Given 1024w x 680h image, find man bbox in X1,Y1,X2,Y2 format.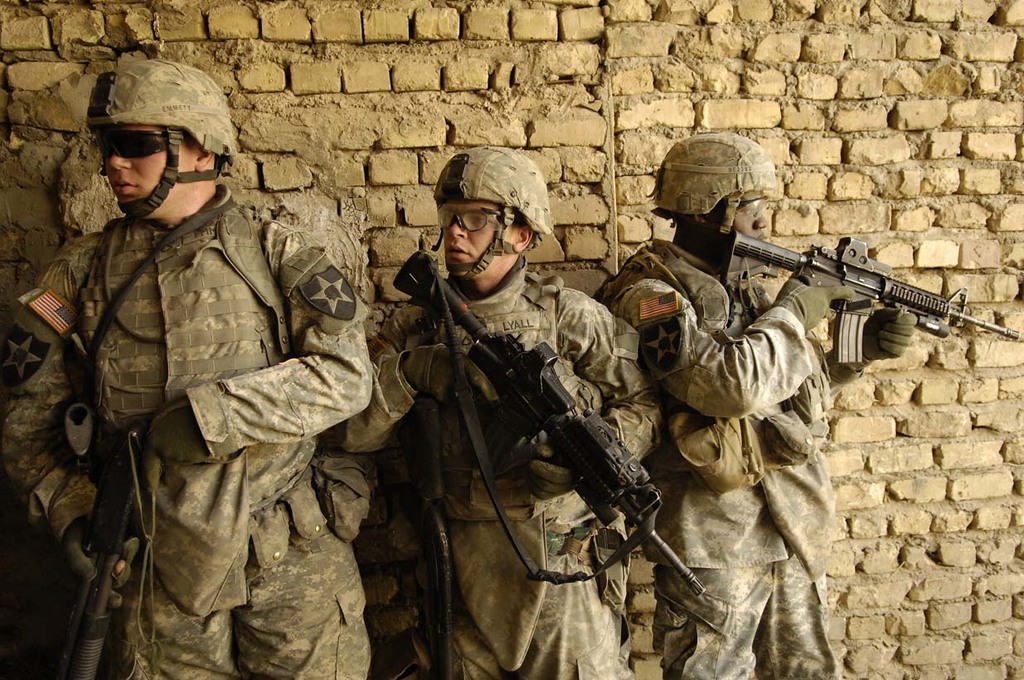
25,60,371,672.
